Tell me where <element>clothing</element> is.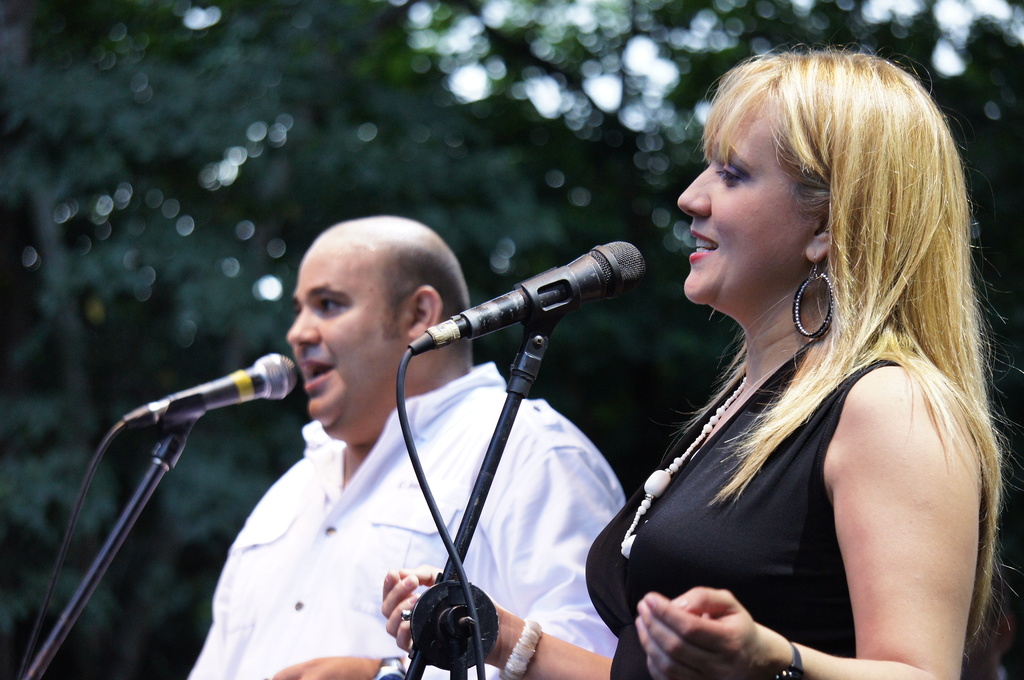
<element>clothing</element> is at Rect(186, 359, 625, 679).
